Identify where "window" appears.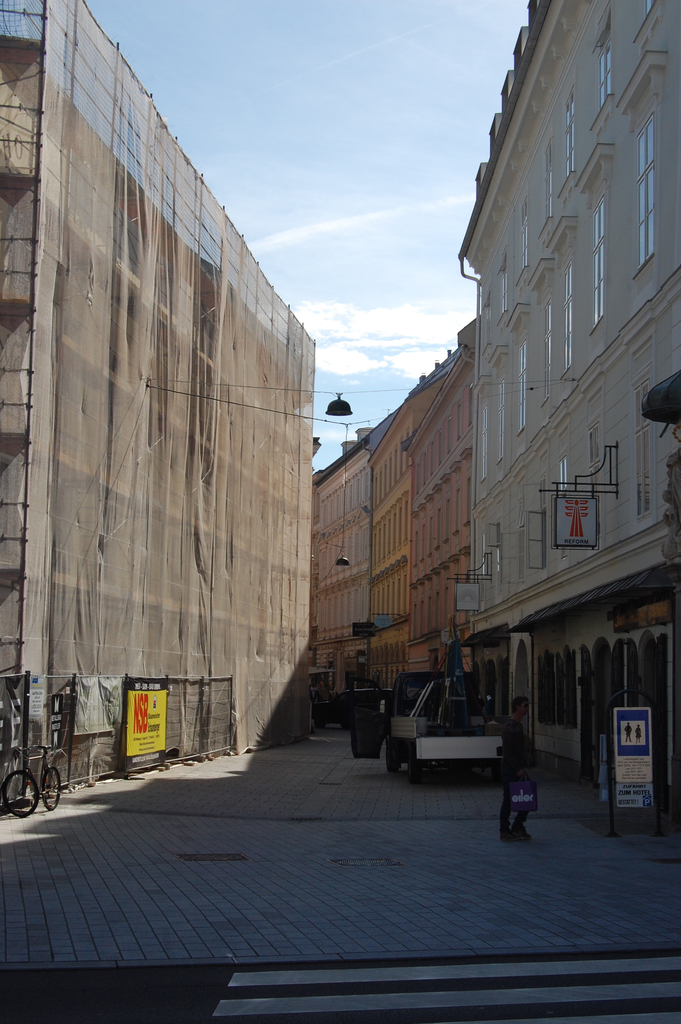
Appears at {"x1": 390, "y1": 511, "x2": 394, "y2": 548}.
